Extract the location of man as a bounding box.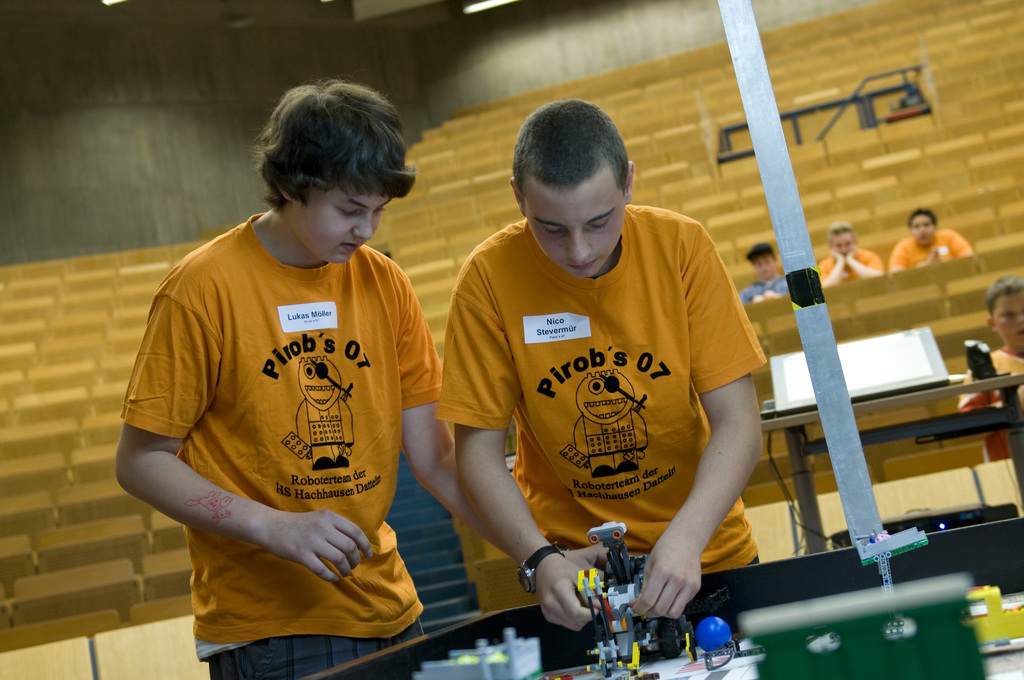
{"left": 739, "top": 238, "right": 819, "bottom": 312}.
